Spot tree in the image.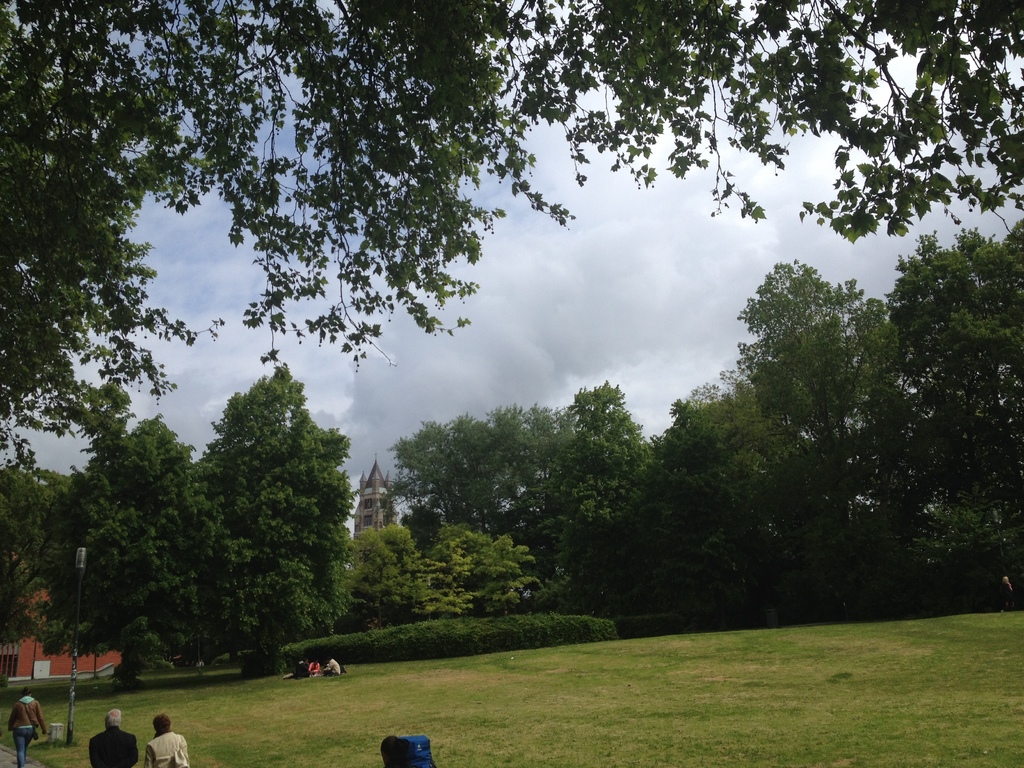
tree found at [0, 457, 72, 631].
